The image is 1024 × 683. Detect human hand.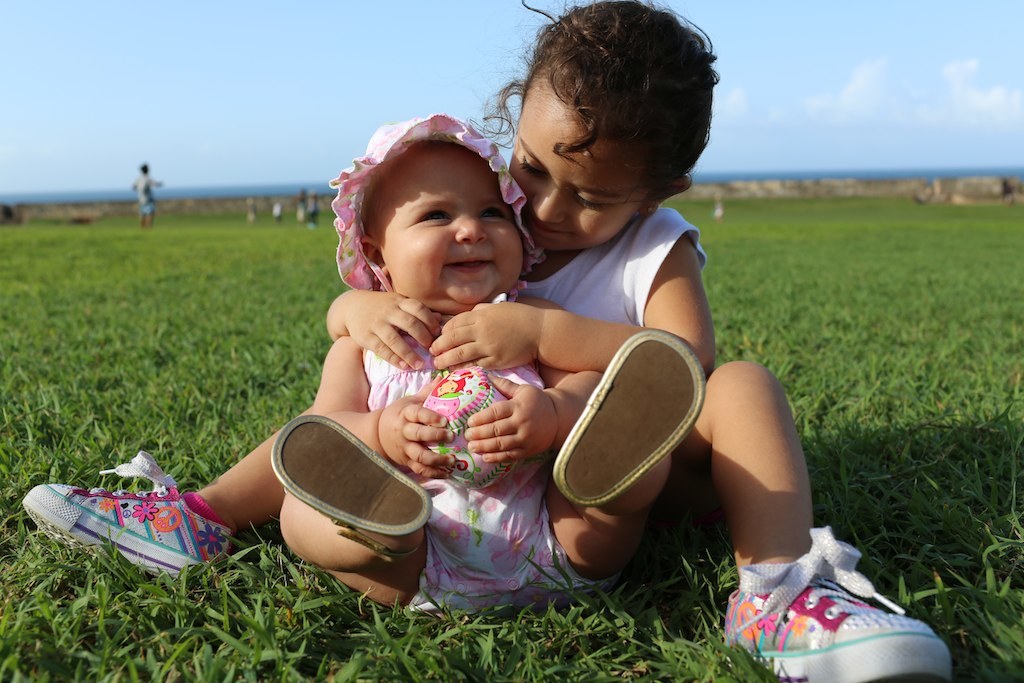
Detection: region(446, 306, 563, 373).
